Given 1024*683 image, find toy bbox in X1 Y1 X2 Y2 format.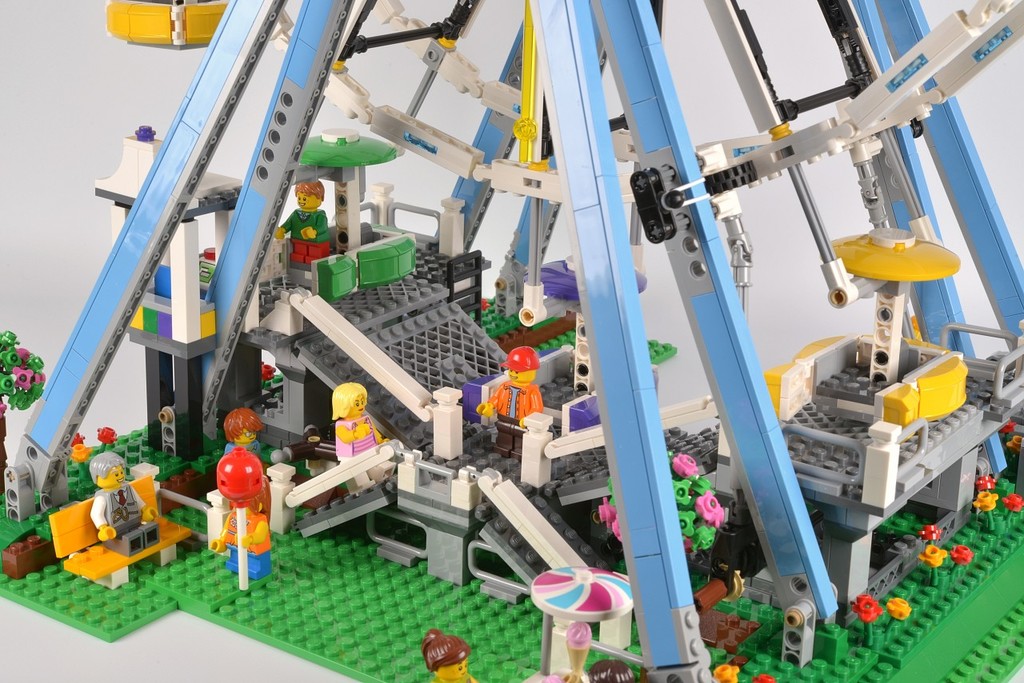
974 490 1002 506.
